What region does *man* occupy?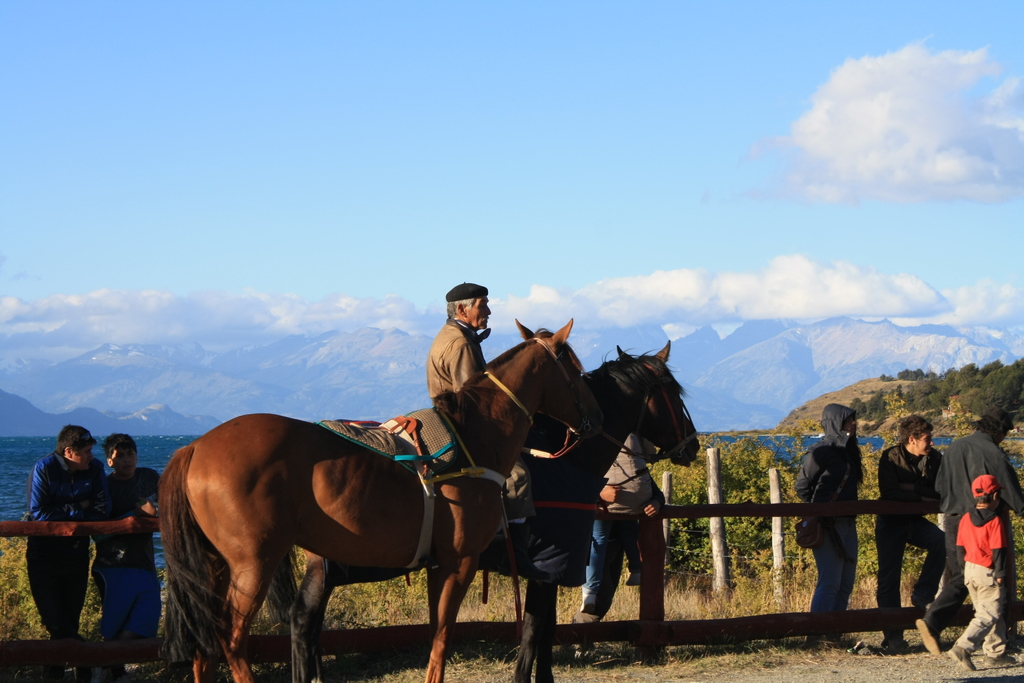
[x1=81, y1=433, x2=163, y2=650].
